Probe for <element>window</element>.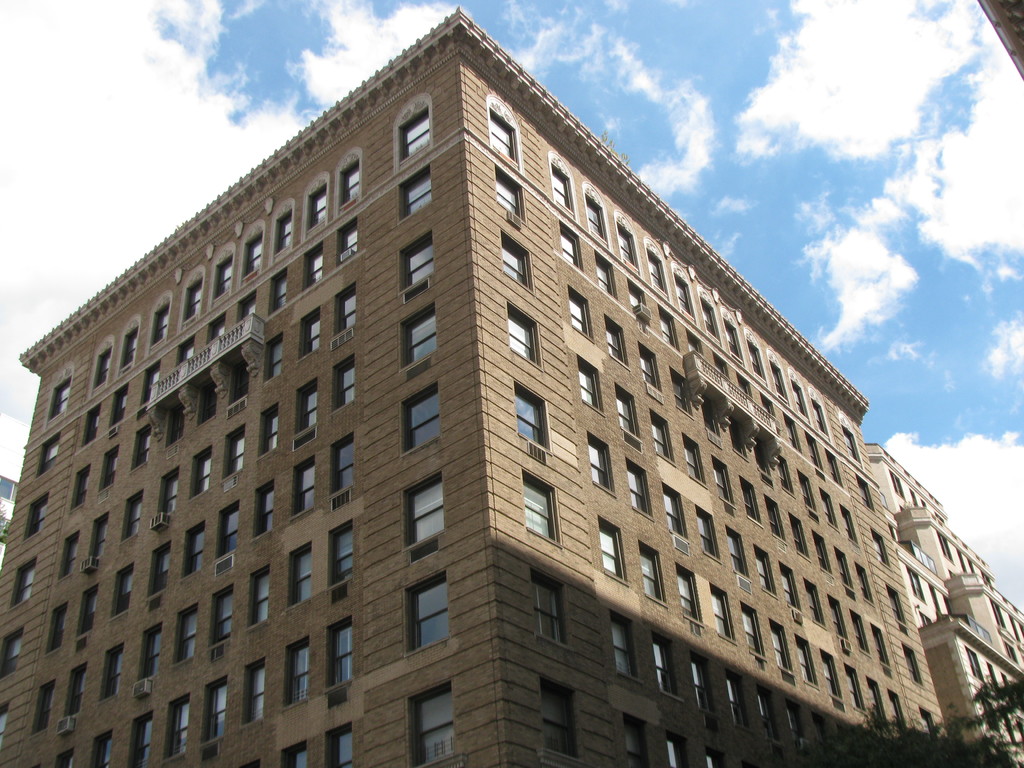
Probe result: box=[687, 441, 700, 483].
